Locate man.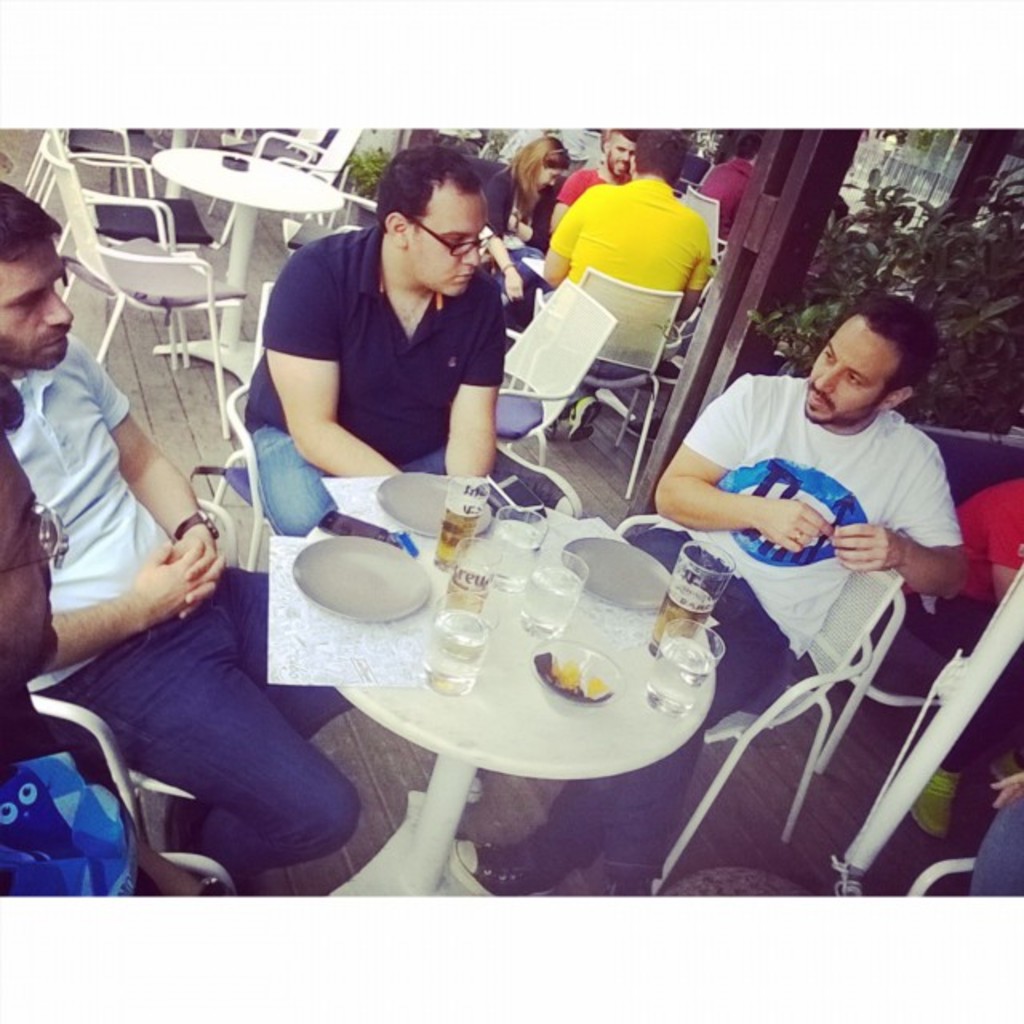
Bounding box: detection(0, 366, 218, 896).
